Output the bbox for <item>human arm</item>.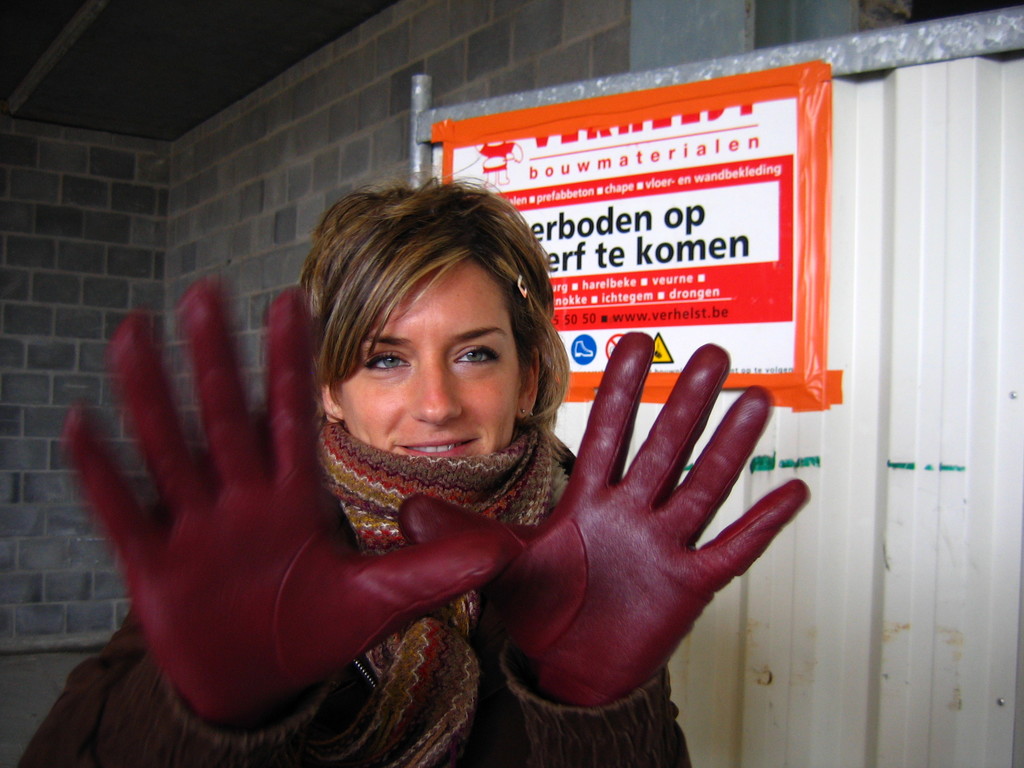
detection(65, 281, 509, 767).
